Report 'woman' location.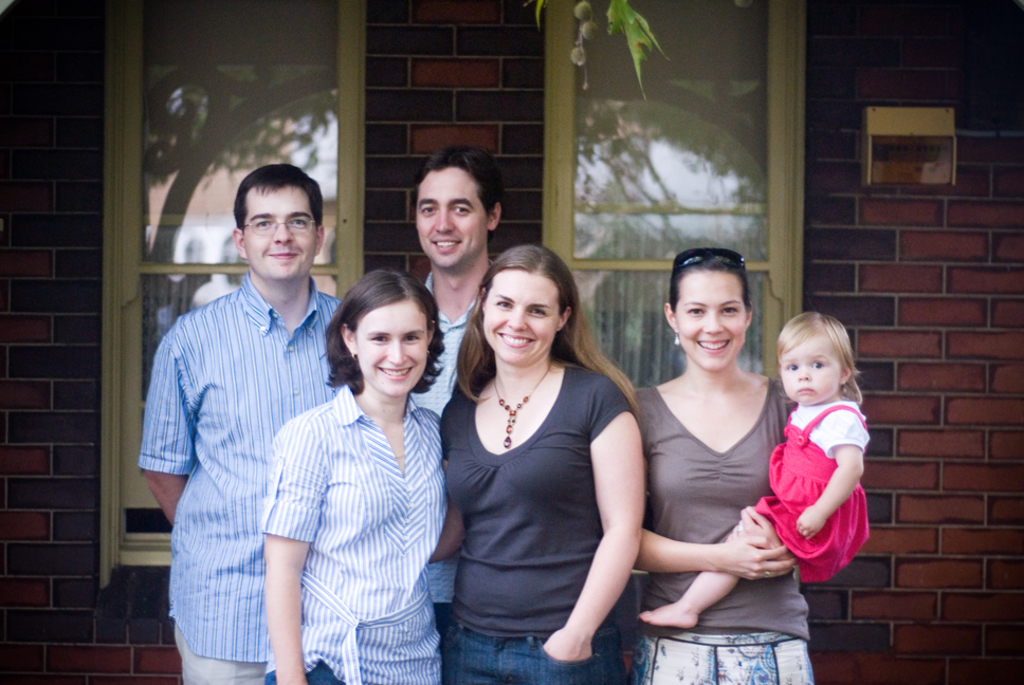
Report: [632, 247, 817, 684].
